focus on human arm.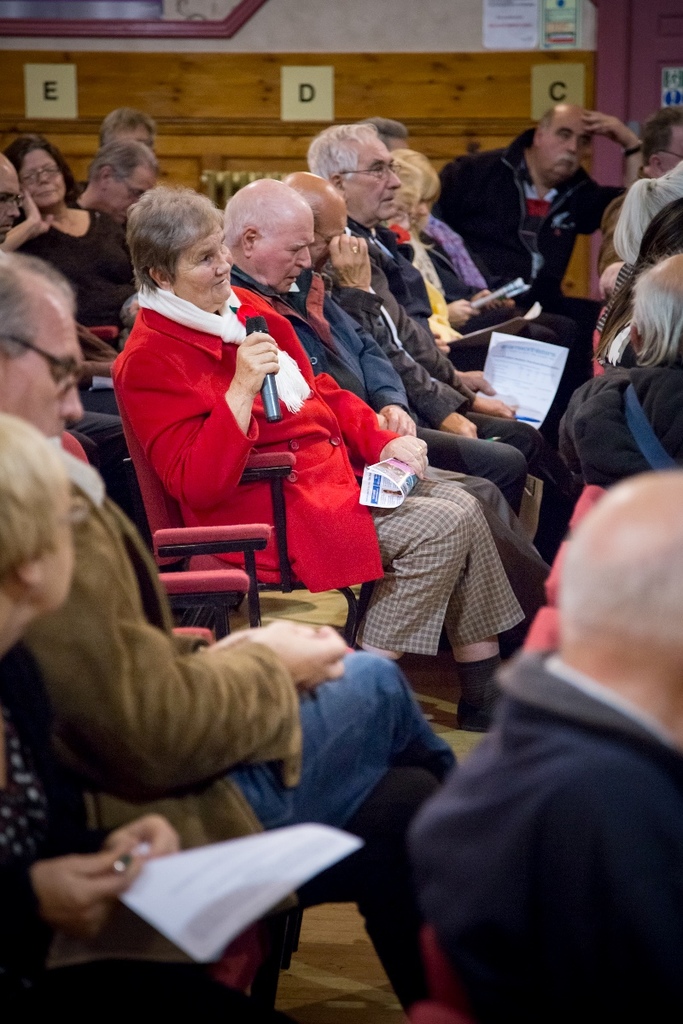
Focused at select_region(471, 395, 516, 415).
